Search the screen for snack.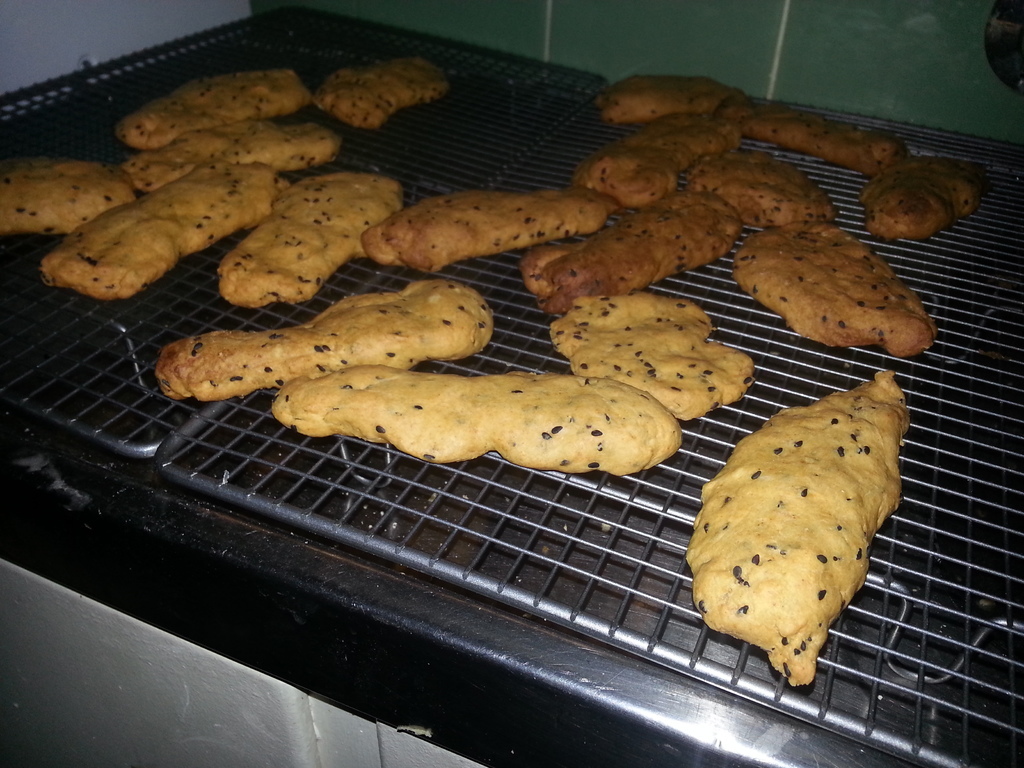
Found at box(354, 188, 620, 271).
